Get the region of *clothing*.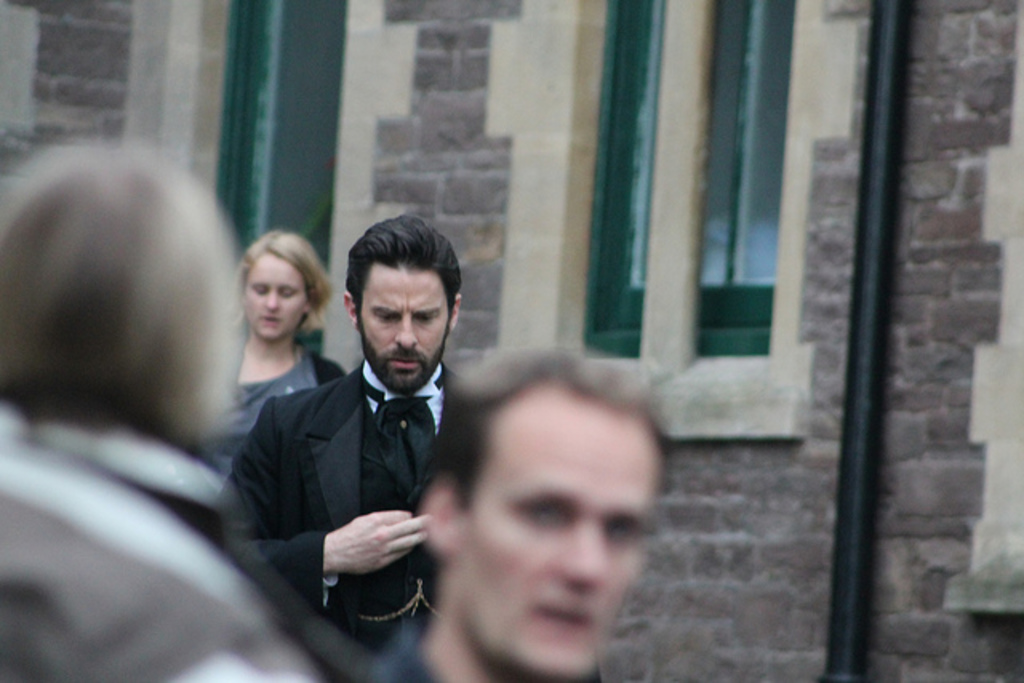
184:349:358:505.
